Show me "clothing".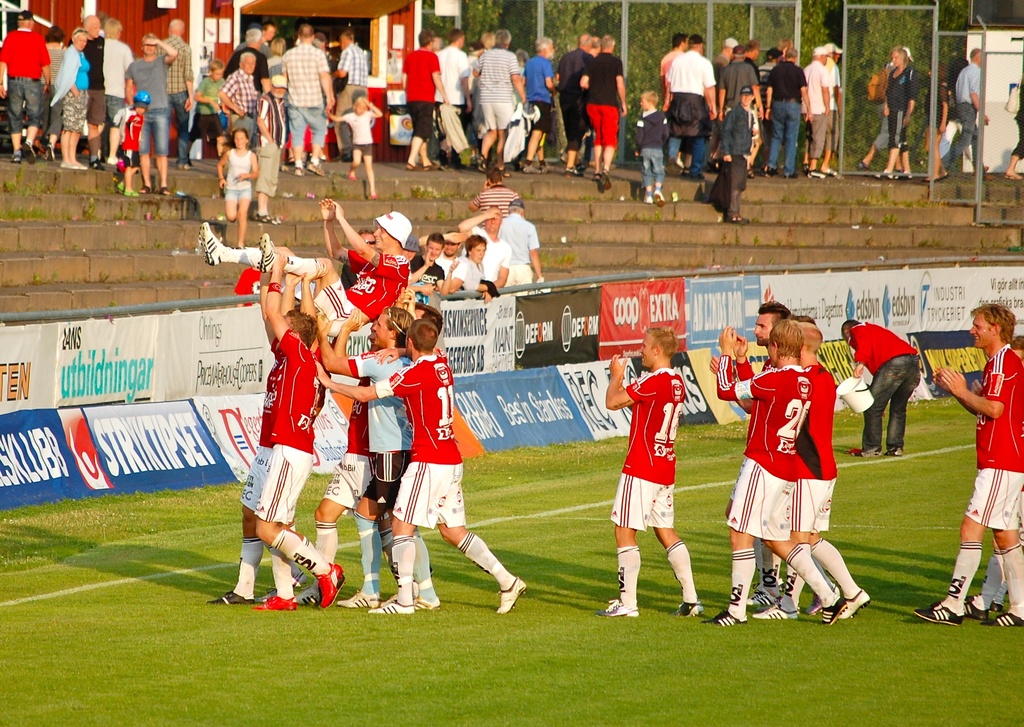
"clothing" is here: 228, 115, 260, 141.
